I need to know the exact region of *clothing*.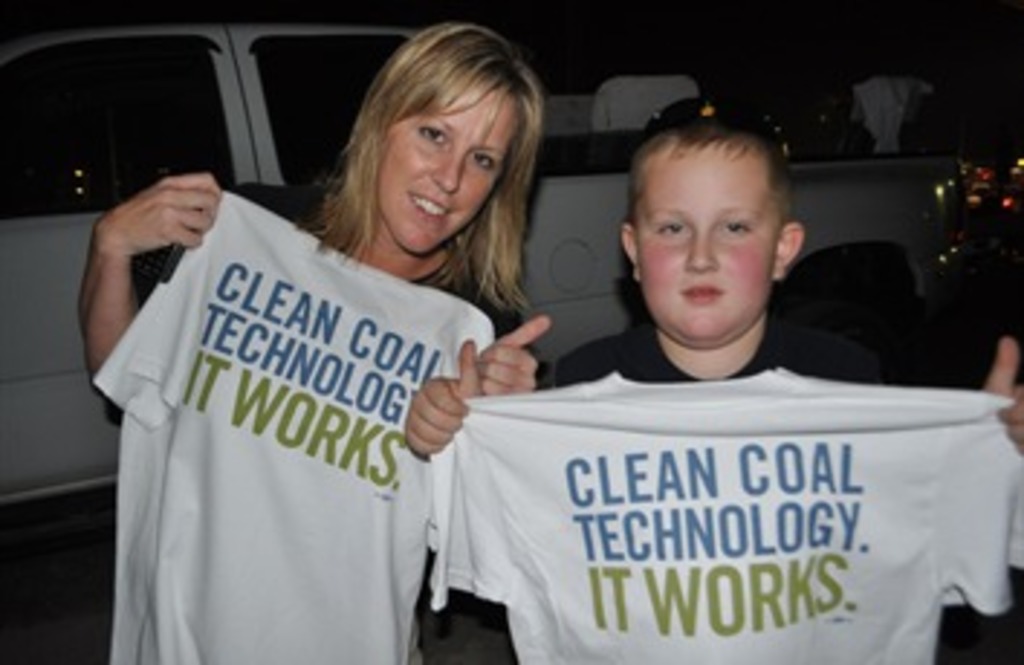
Region: detection(93, 191, 495, 662).
